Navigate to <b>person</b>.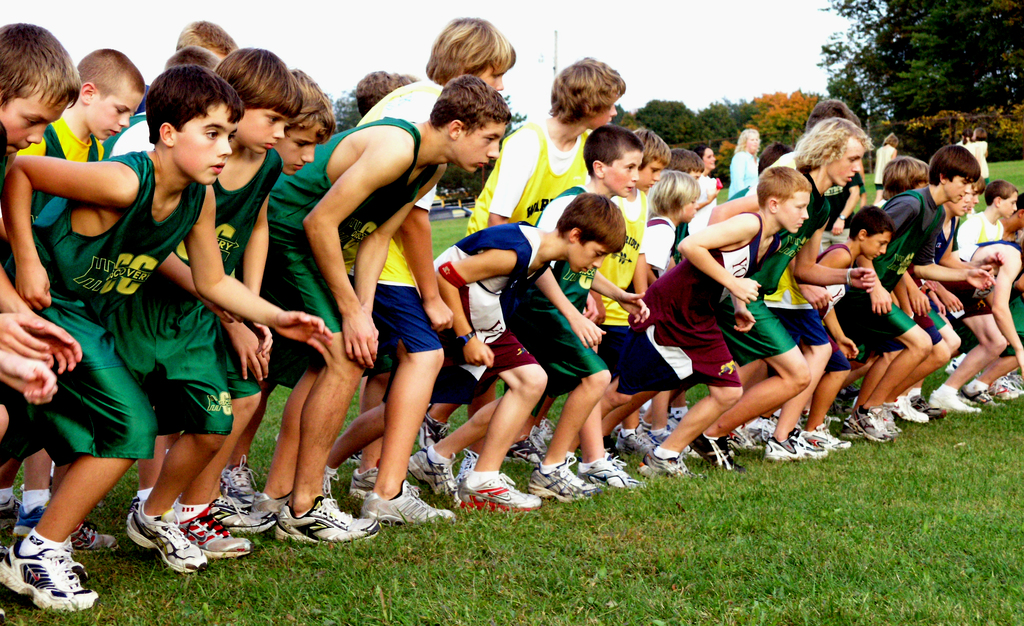
Navigation target: left=726, top=126, right=761, bottom=193.
